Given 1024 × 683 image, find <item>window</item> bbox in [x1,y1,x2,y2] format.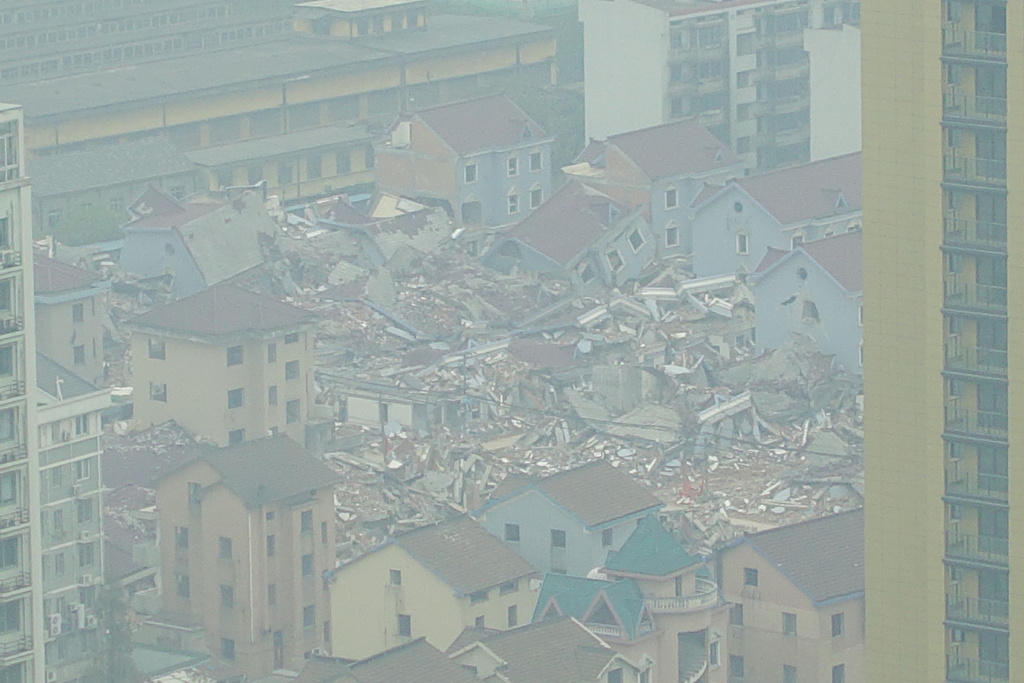
[397,611,410,635].
